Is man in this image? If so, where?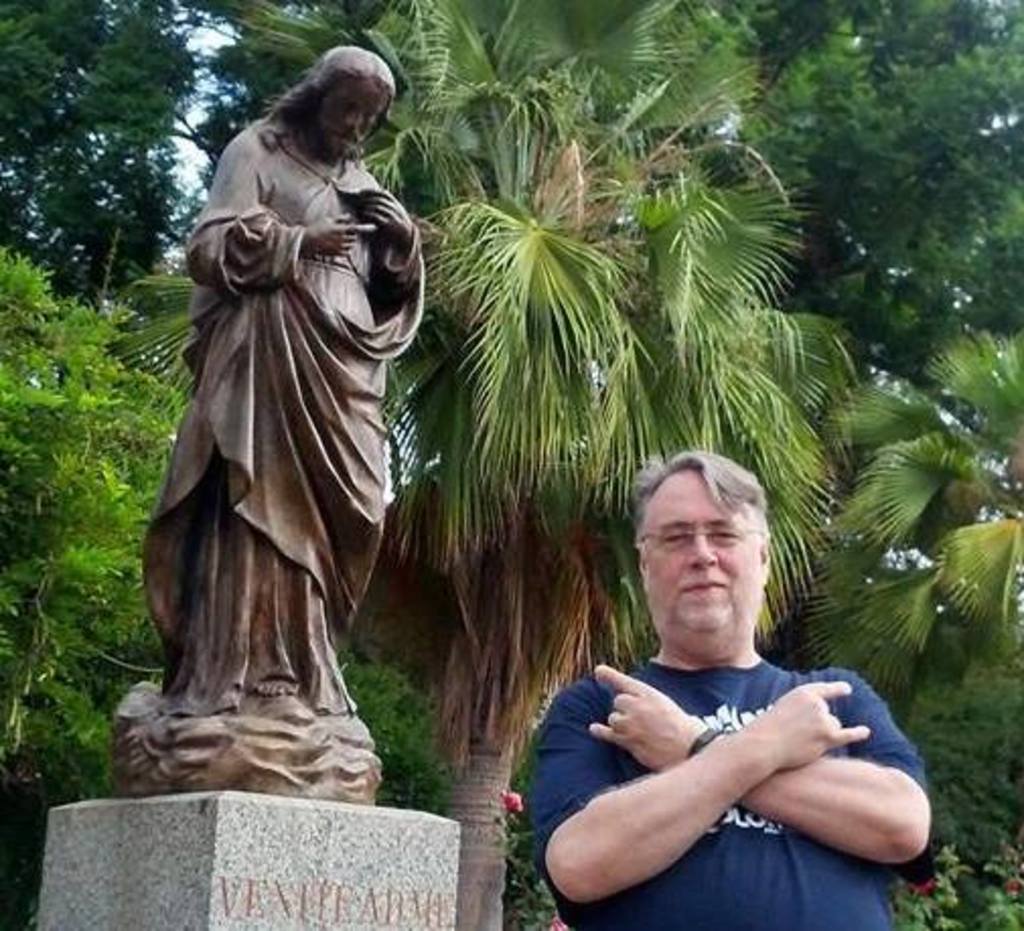
Yes, at (525, 475, 949, 930).
